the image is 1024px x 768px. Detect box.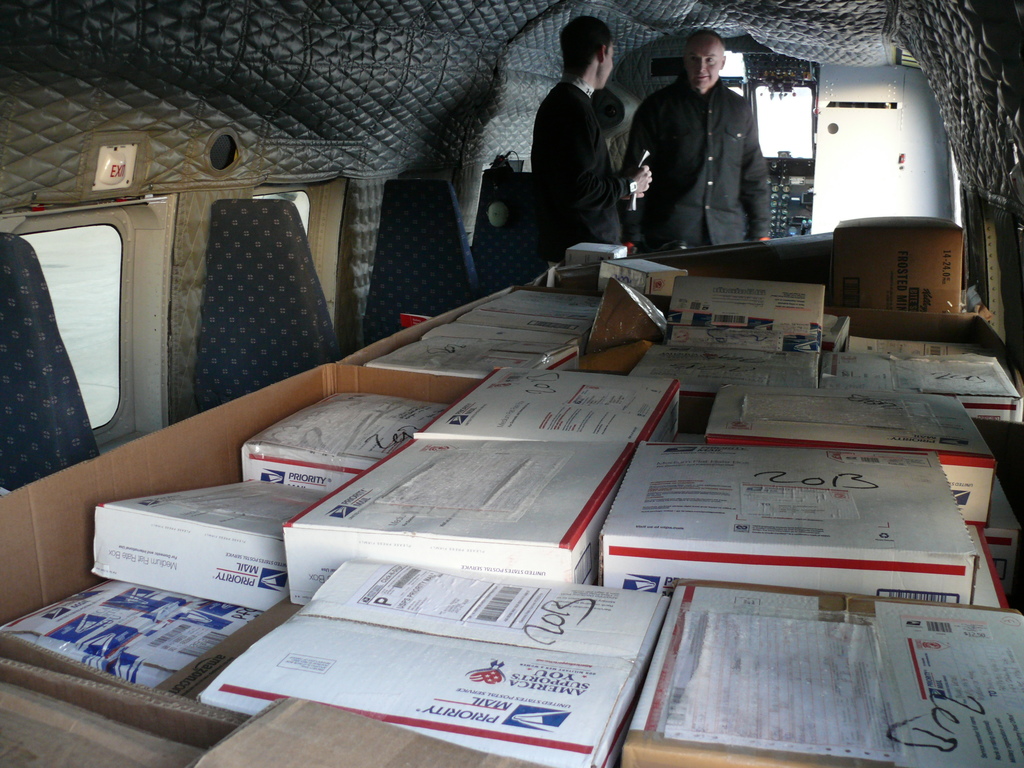
Detection: <region>188, 555, 680, 767</region>.
